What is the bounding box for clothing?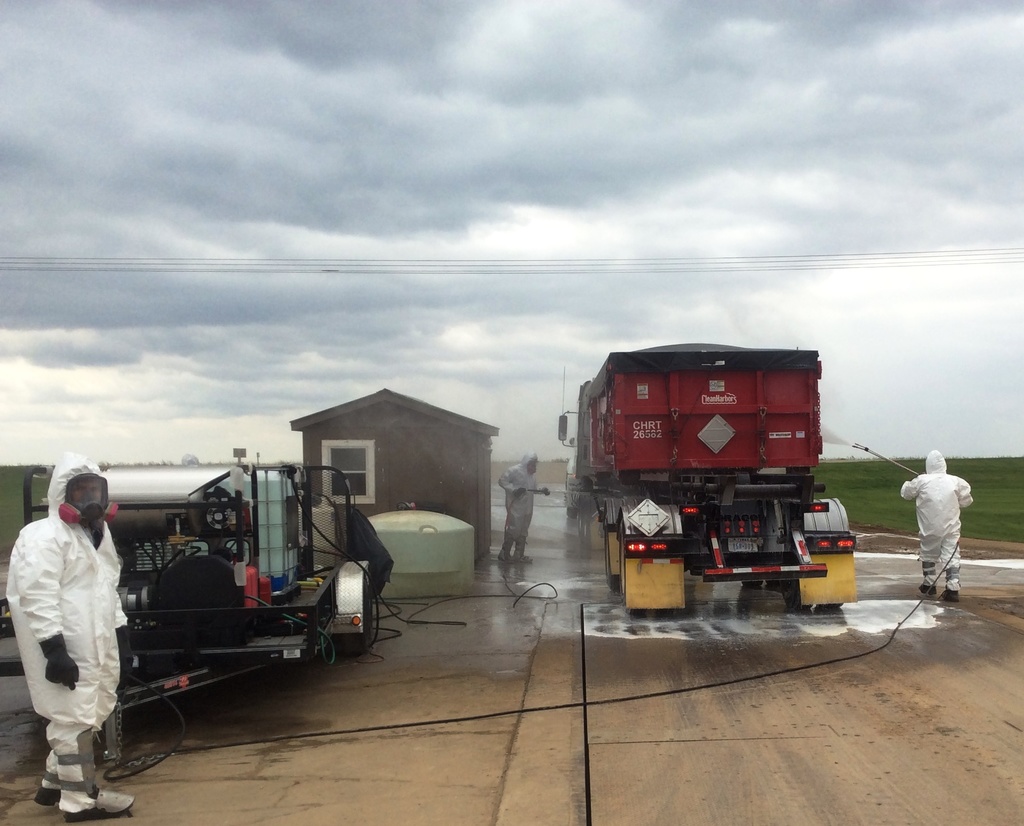
region(897, 449, 972, 593).
